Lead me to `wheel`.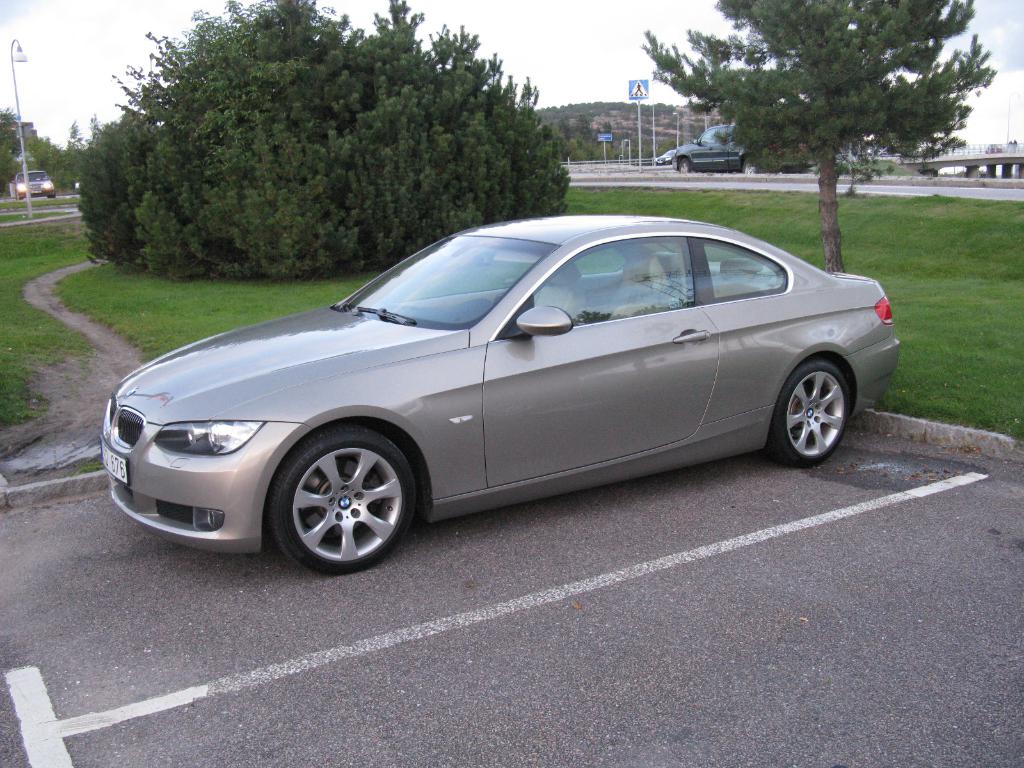
Lead to [x1=678, y1=158, x2=691, y2=175].
